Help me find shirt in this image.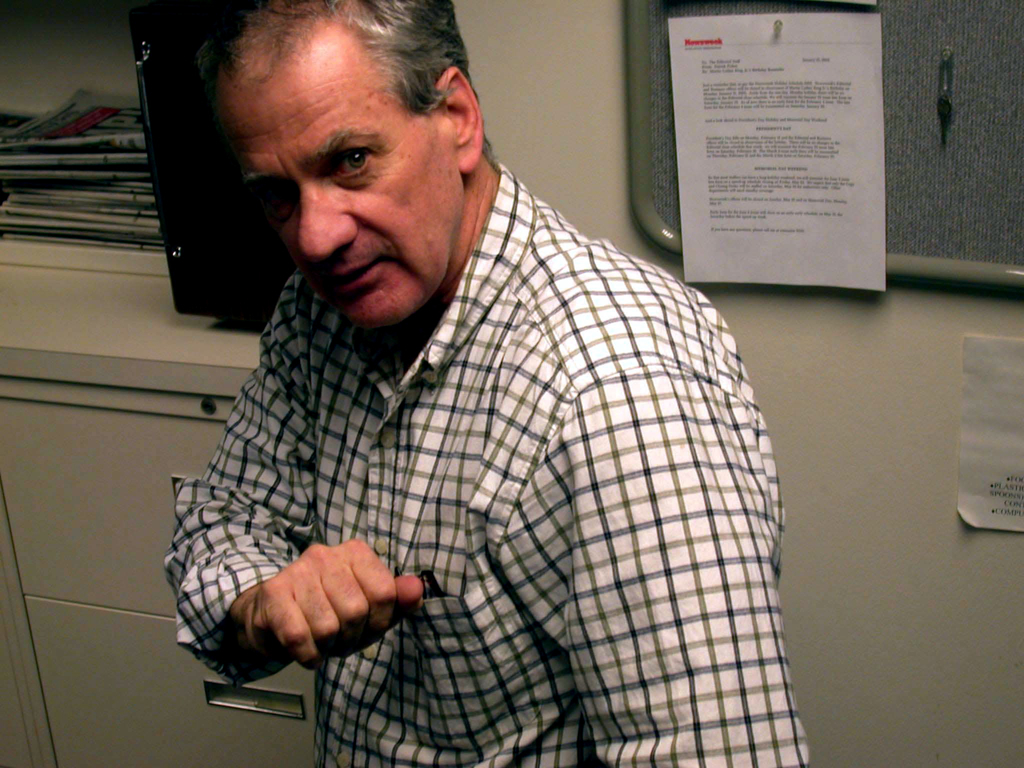
Found it: (125,129,783,723).
